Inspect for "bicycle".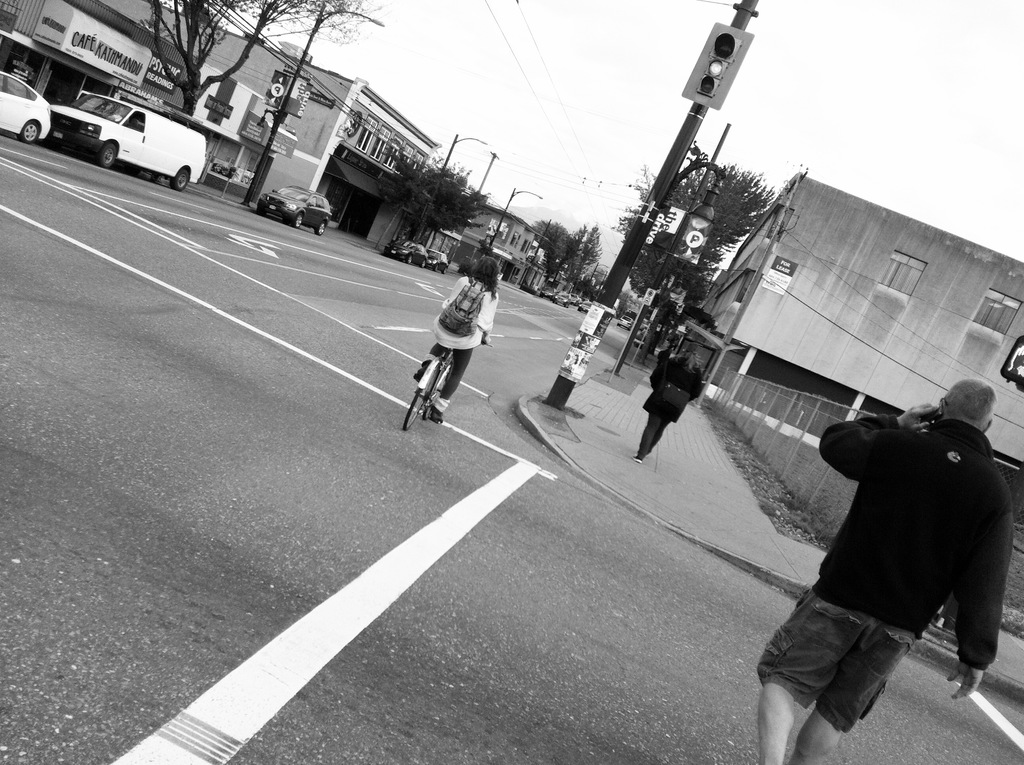
Inspection: [left=395, top=321, right=489, bottom=428].
